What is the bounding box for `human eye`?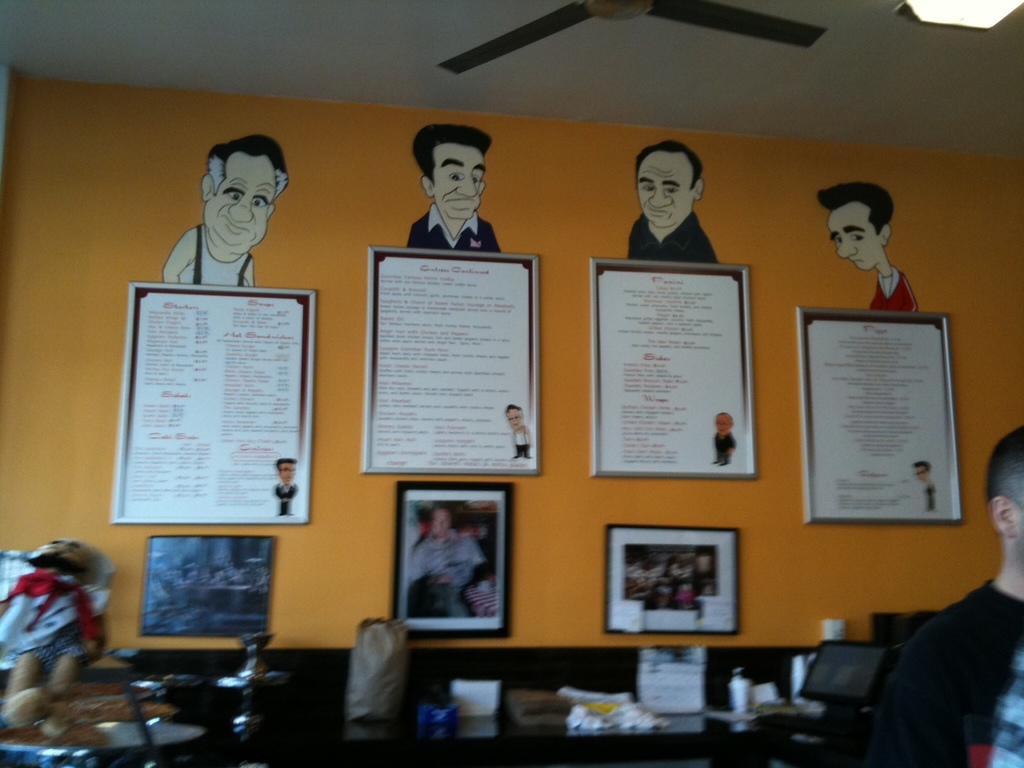
[x1=471, y1=175, x2=486, y2=186].
